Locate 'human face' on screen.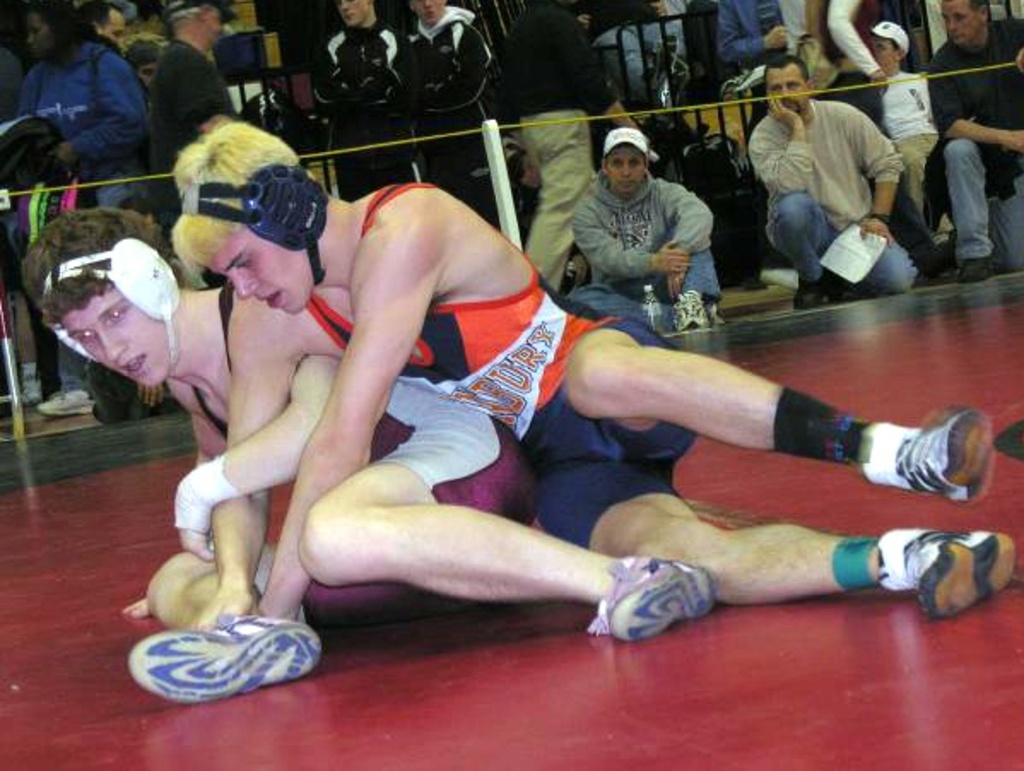
On screen at 940,0,978,43.
